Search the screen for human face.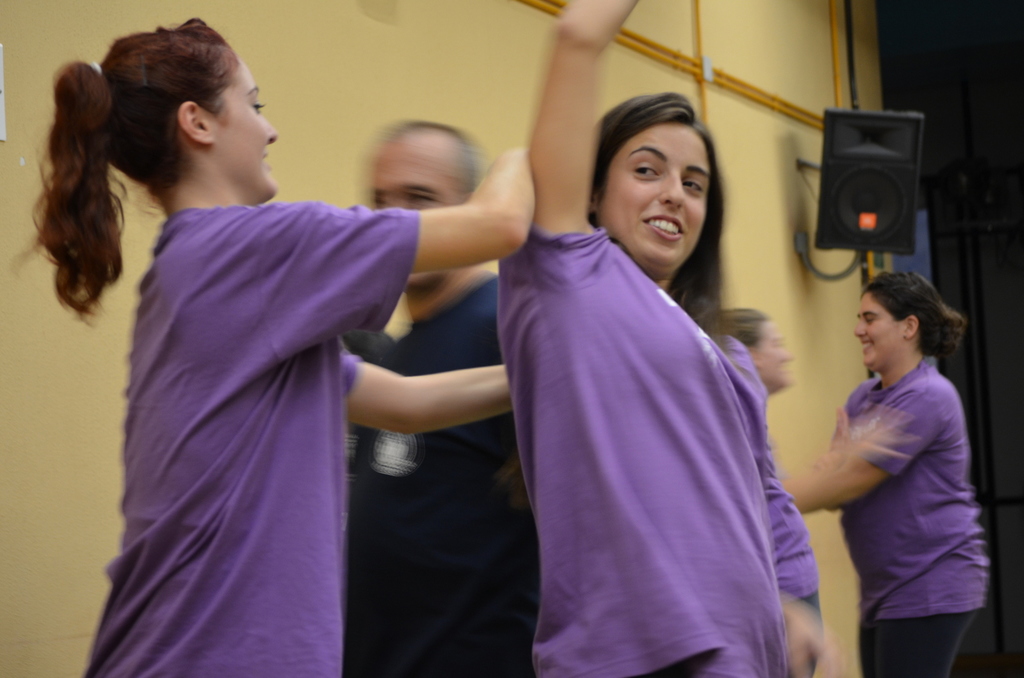
Found at [x1=757, y1=320, x2=793, y2=384].
